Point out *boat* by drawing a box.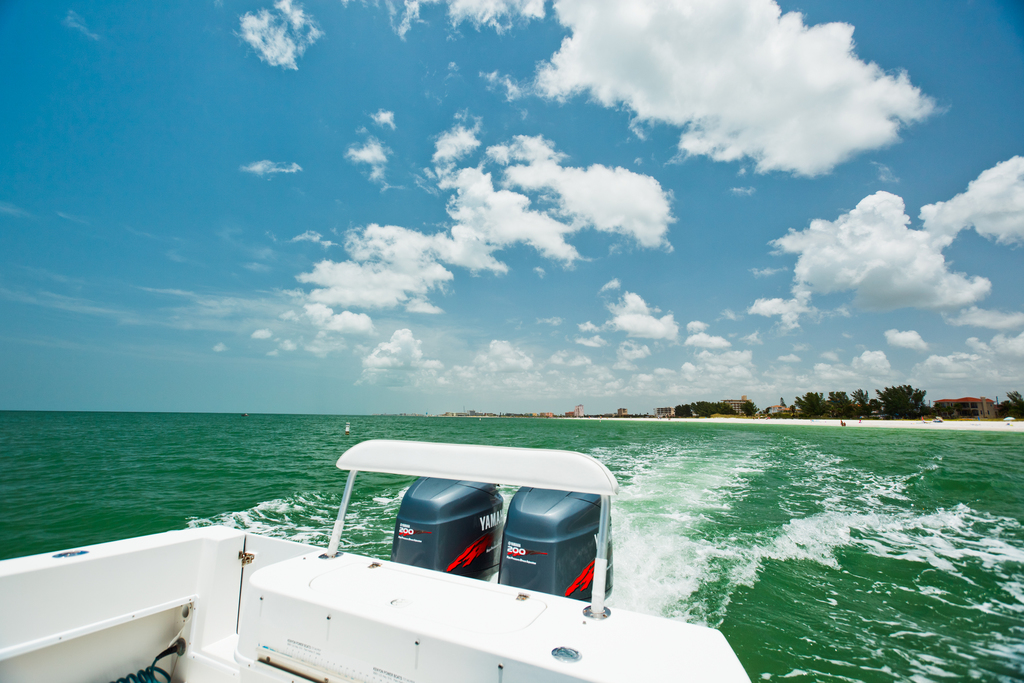
x1=0, y1=434, x2=750, y2=682.
